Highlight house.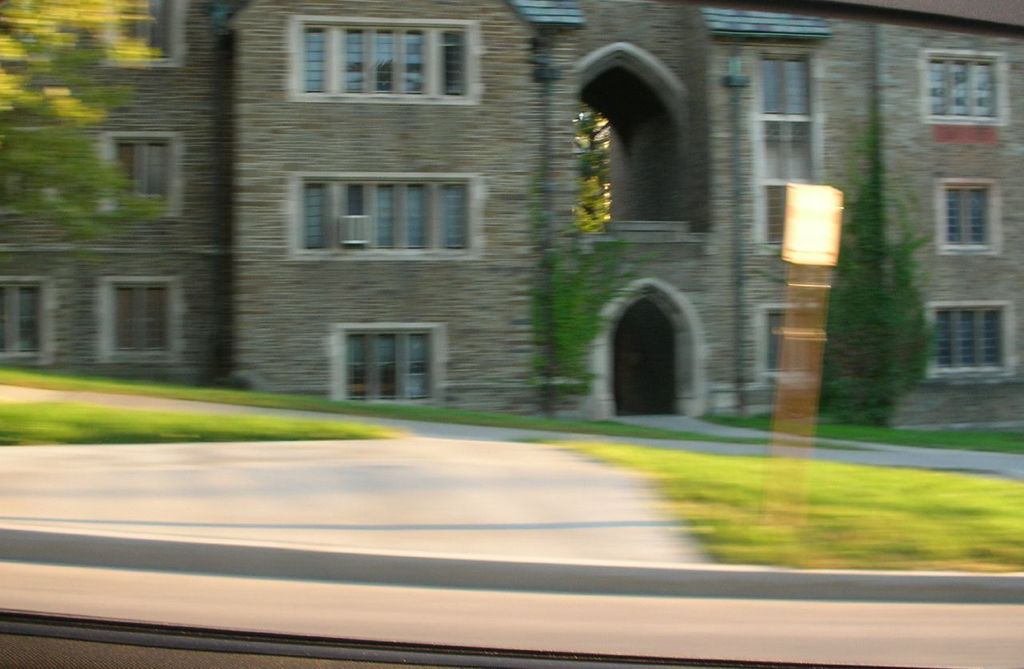
Highlighted region: bbox=(1, 0, 242, 383).
